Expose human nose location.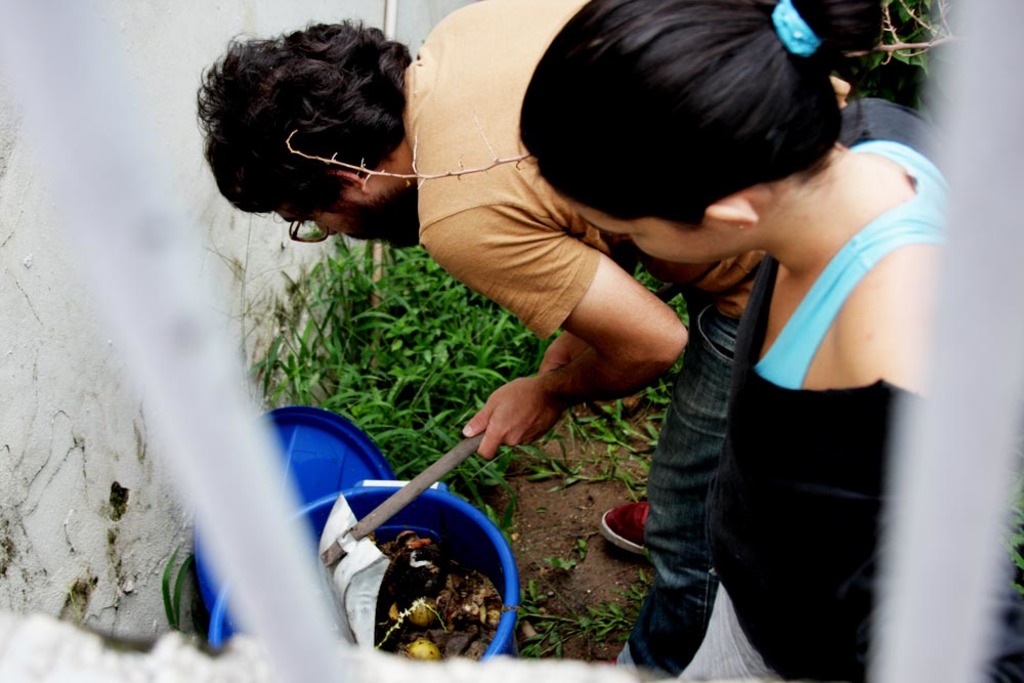
Exposed at 312,218,340,233.
